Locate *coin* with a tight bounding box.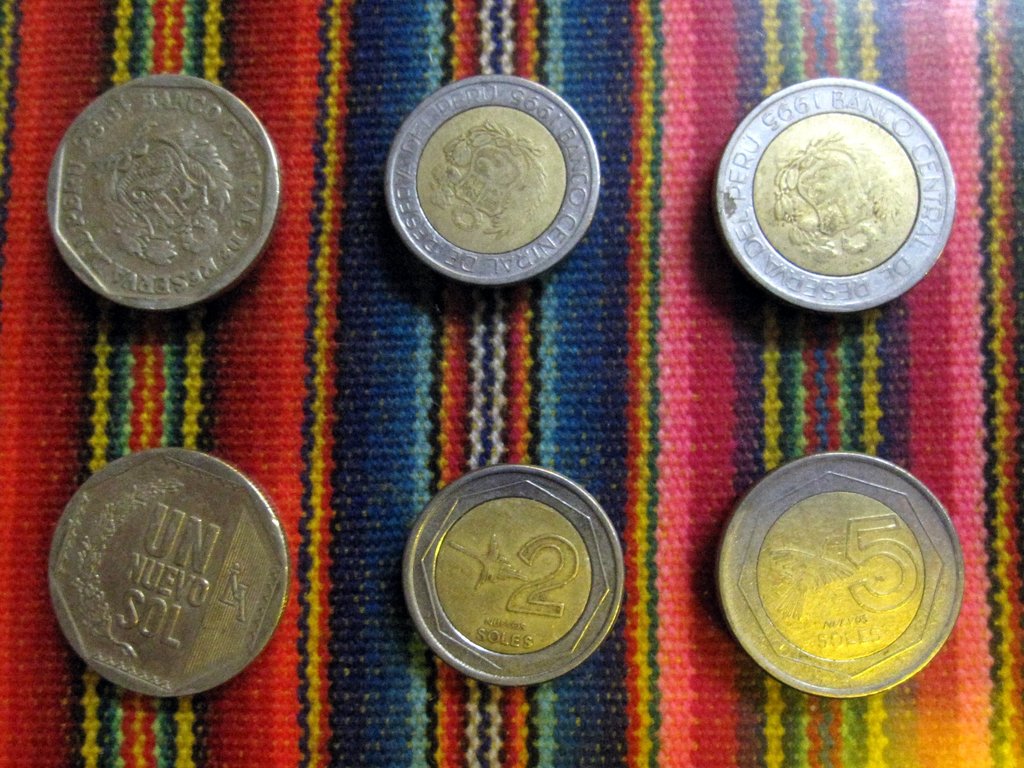
box=[400, 469, 627, 684].
